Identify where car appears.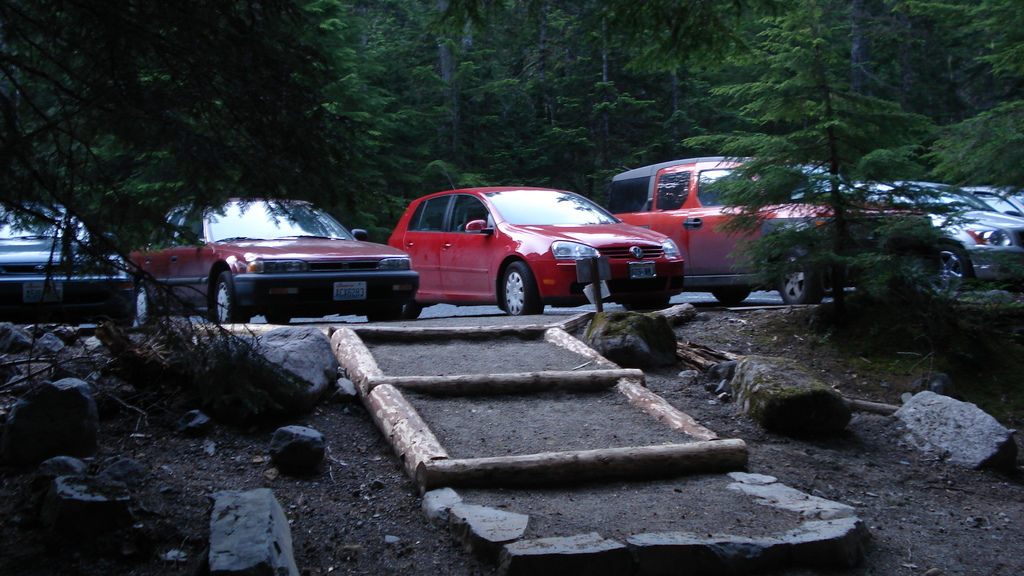
Appears at BBox(129, 196, 420, 324).
